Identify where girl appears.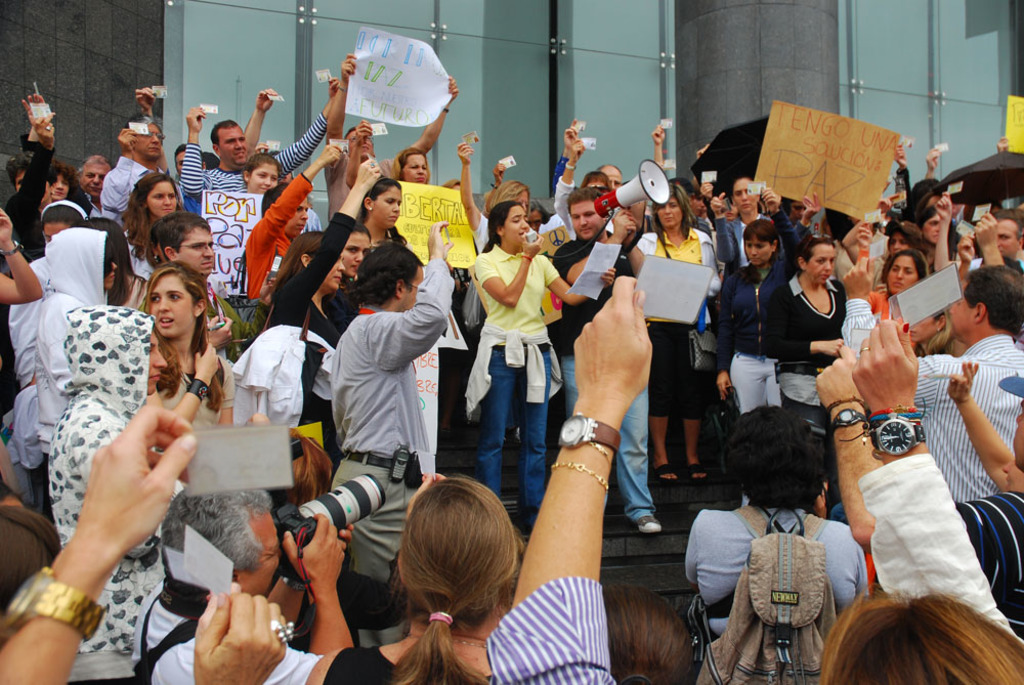
Appears at bbox=(855, 221, 923, 284).
